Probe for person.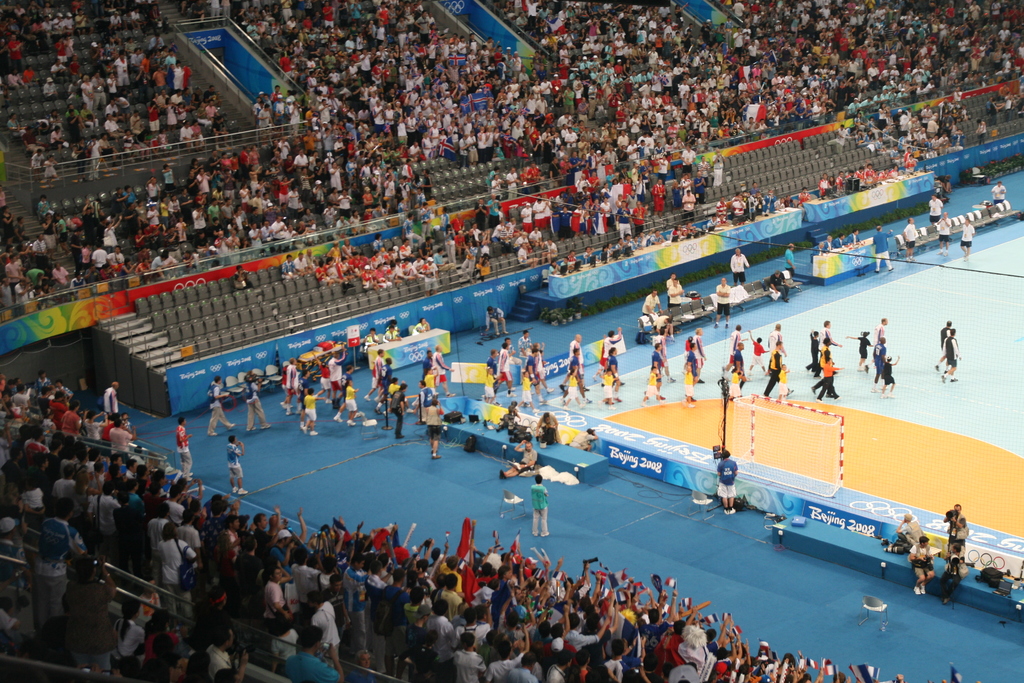
Probe result: 177, 413, 197, 481.
